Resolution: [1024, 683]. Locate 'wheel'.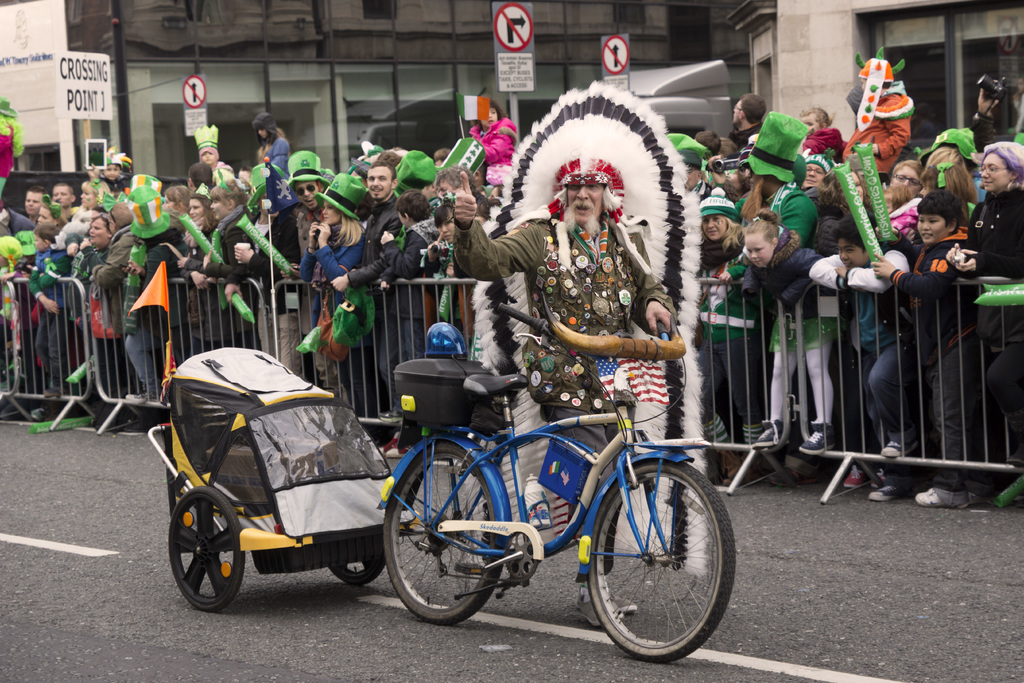
(x1=383, y1=431, x2=500, y2=613).
